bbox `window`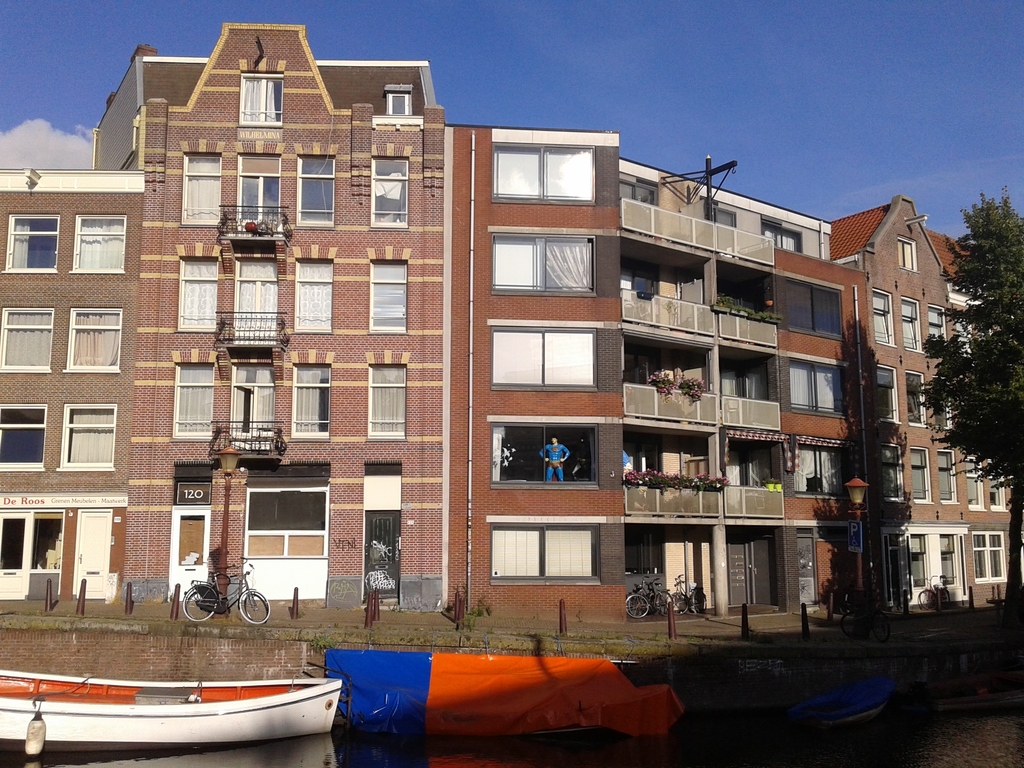
907:445:932:503
